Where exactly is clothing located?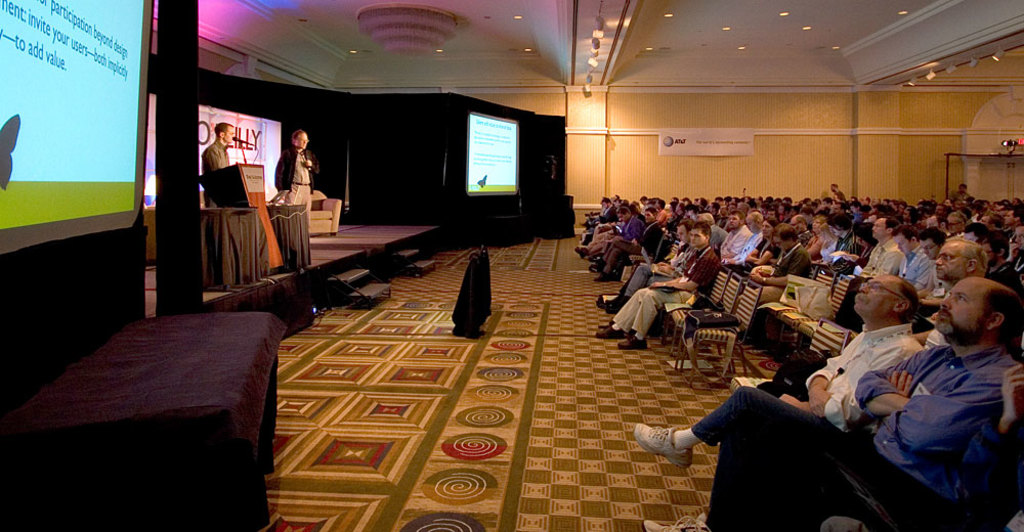
Its bounding box is bbox(273, 145, 319, 233).
